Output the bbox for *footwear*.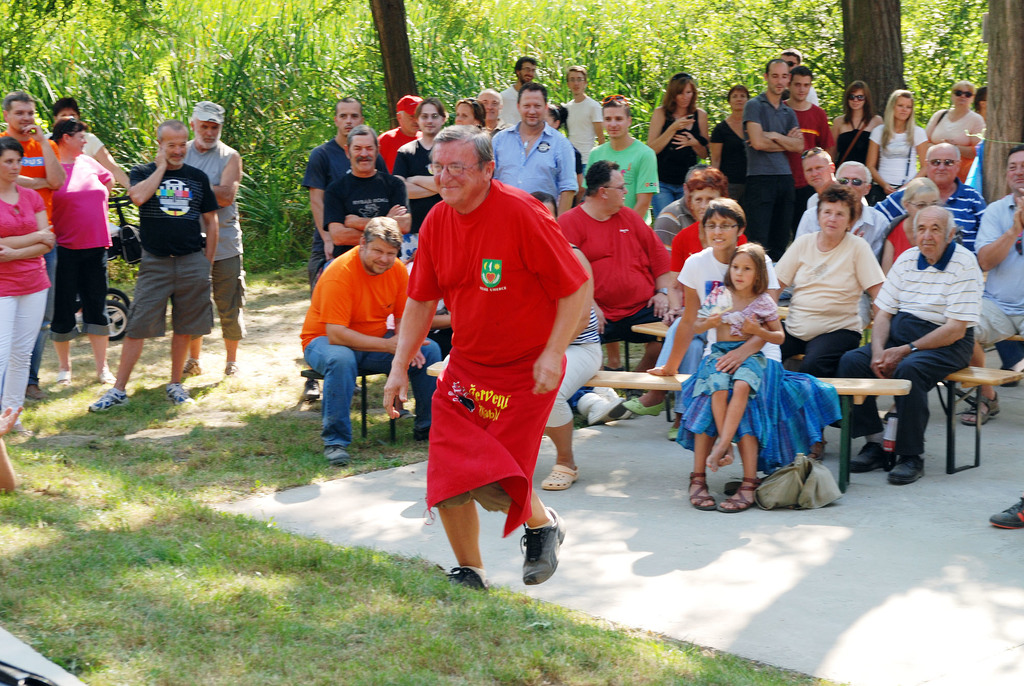
box(721, 476, 762, 512).
